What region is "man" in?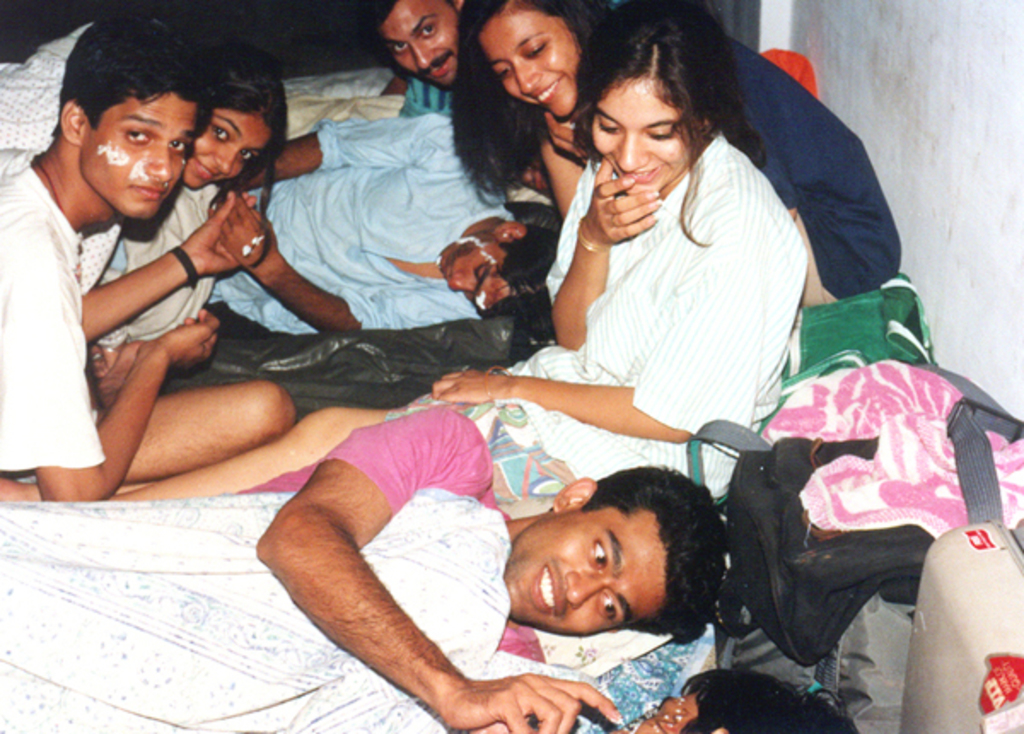
bbox=[604, 655, 857, 732].
